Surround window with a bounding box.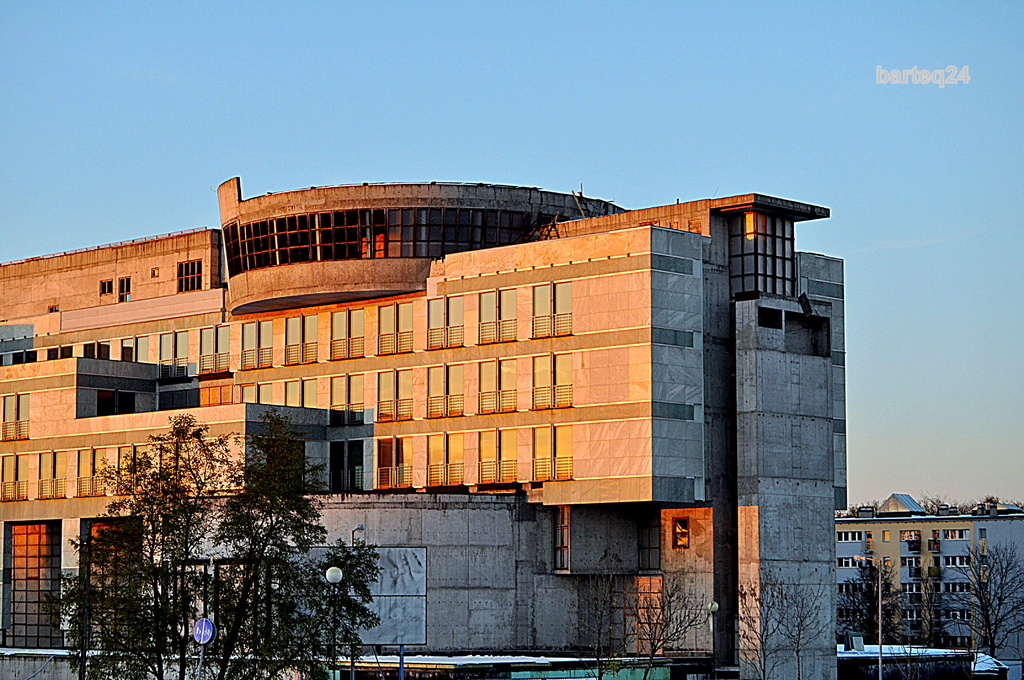
pyautogui.locateOnScreen(117, 277, 132, 304).
